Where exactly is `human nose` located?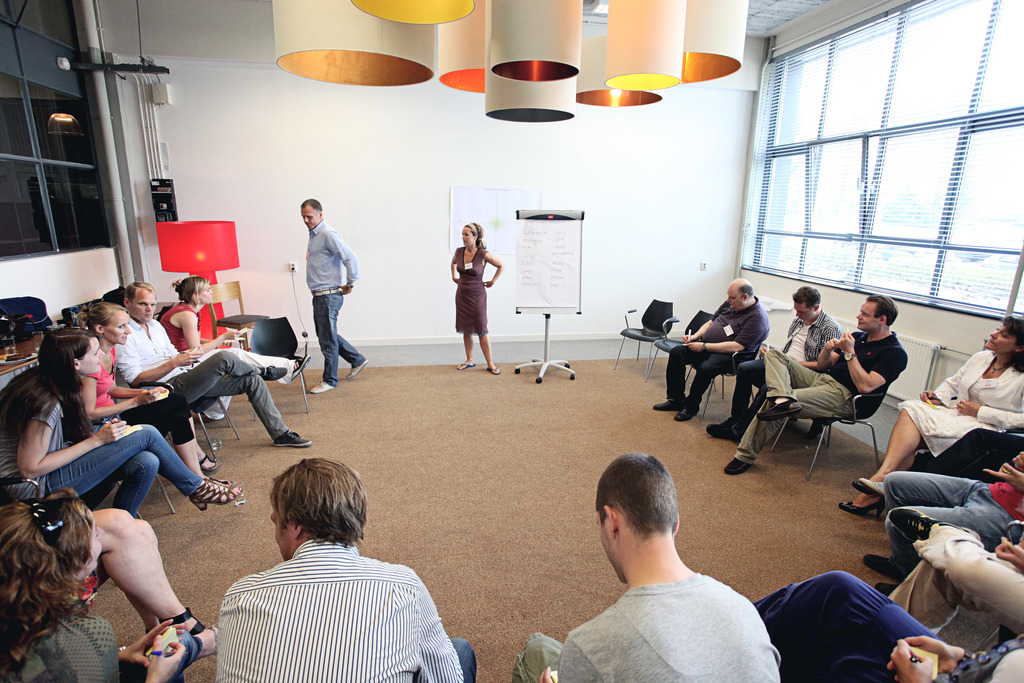
Its bounding box is l=460, t=233, r=464, b=238.
